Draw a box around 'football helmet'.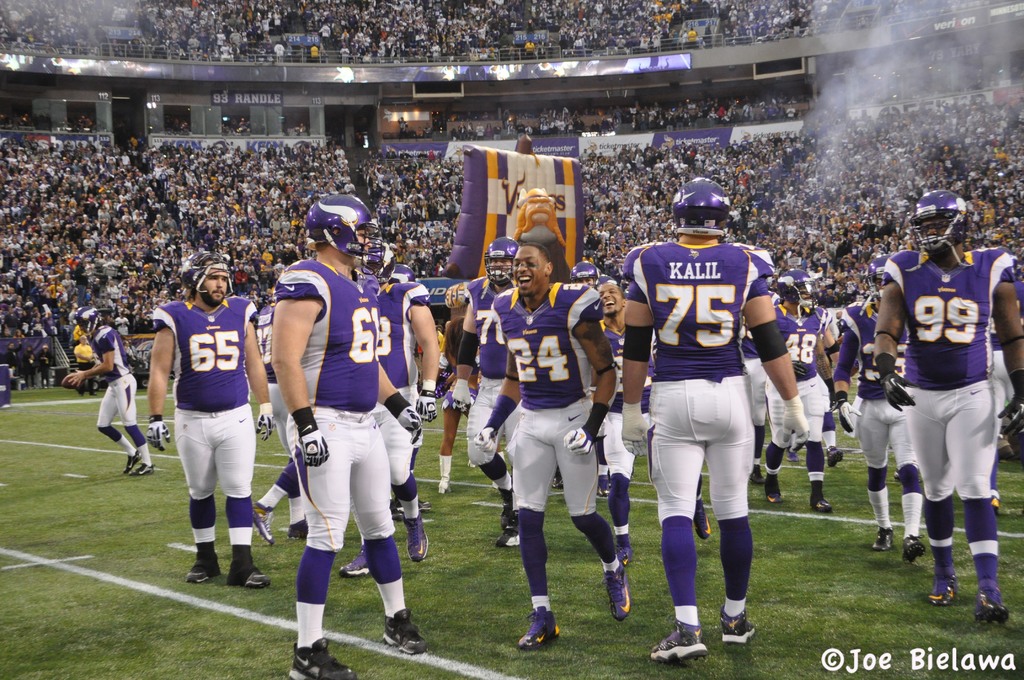
BBox(675, 183, 754, 238).
